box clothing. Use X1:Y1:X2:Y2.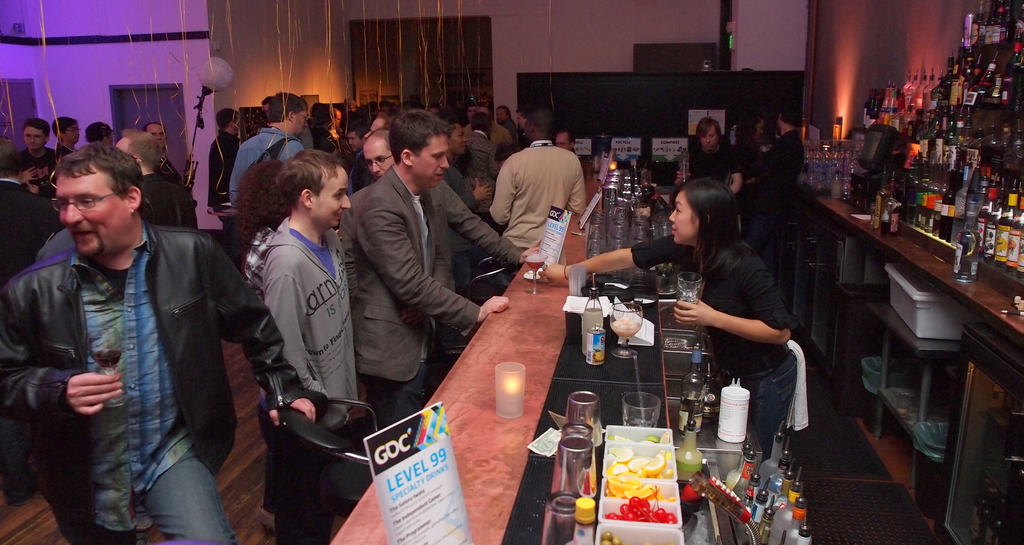
491:137:585:253.
